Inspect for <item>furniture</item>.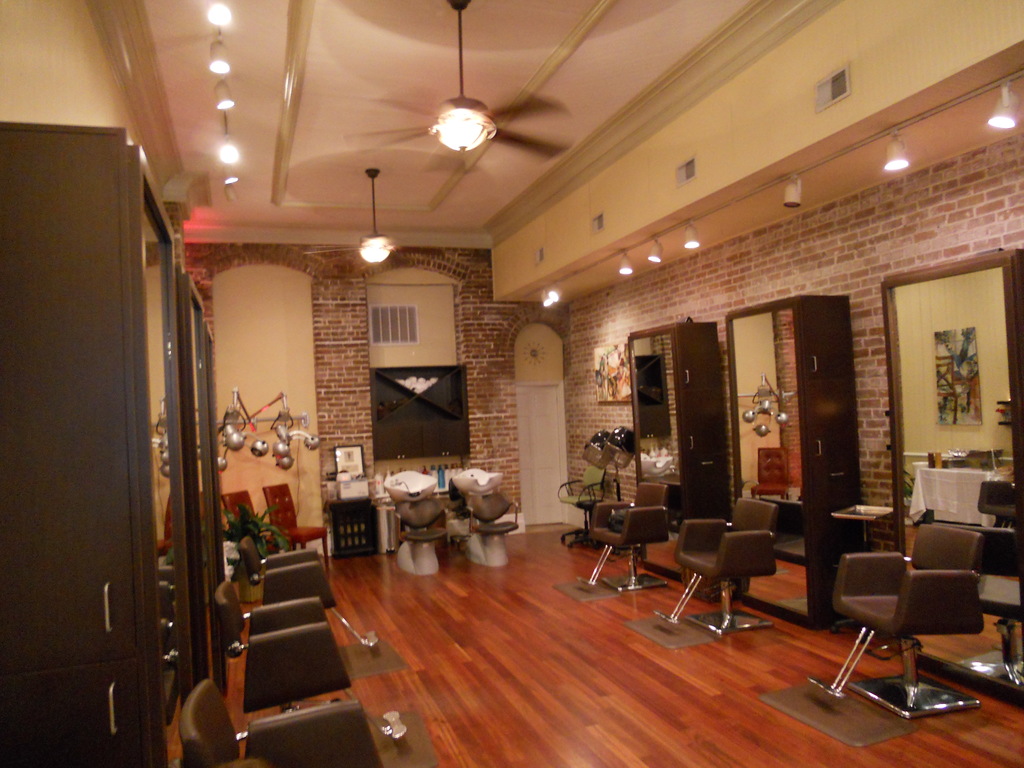
Inspection: 653, 488, 781, 636.
